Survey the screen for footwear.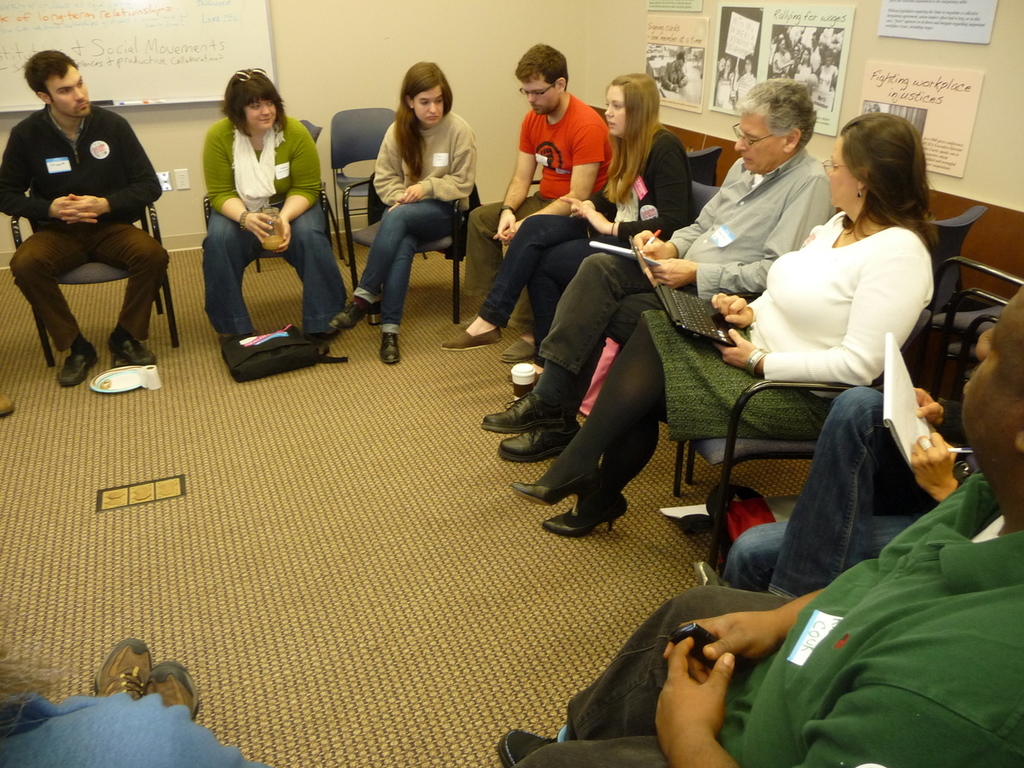
Survey found: <region>143, 662, 199, 715</region>.
